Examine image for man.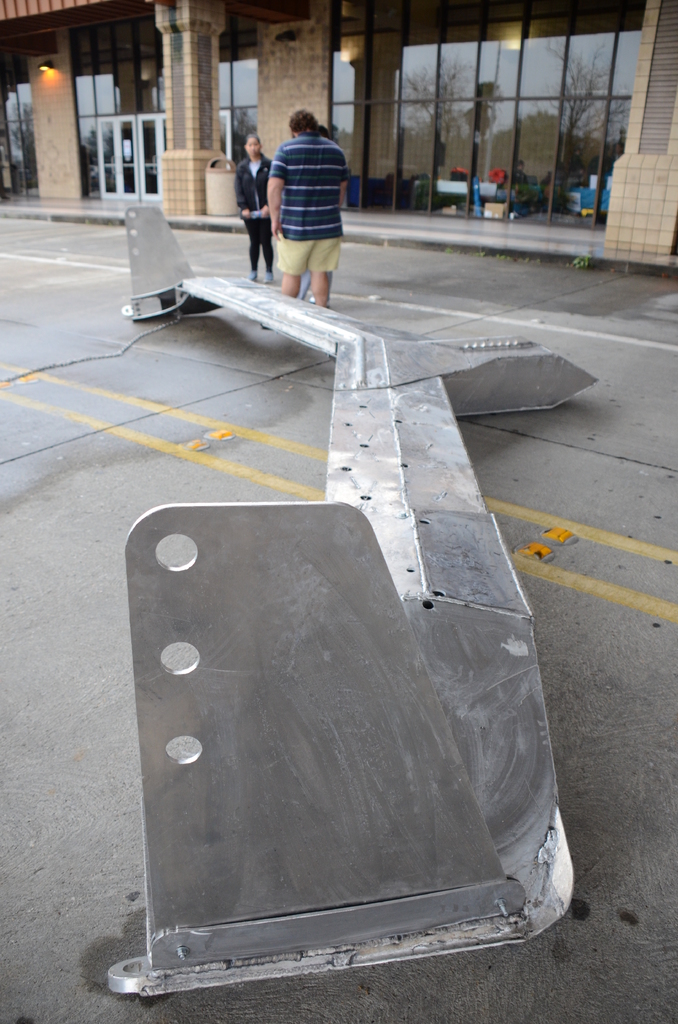
Examination result: 234:138:277:274.
